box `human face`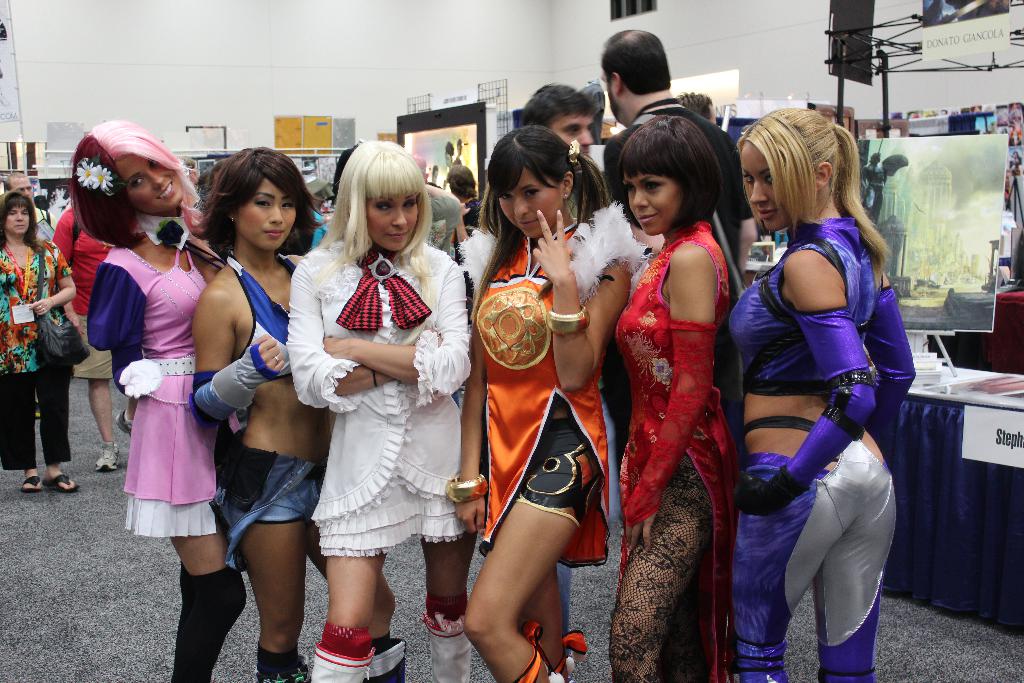
x1=4, y1=202, x2=43, y2=244
